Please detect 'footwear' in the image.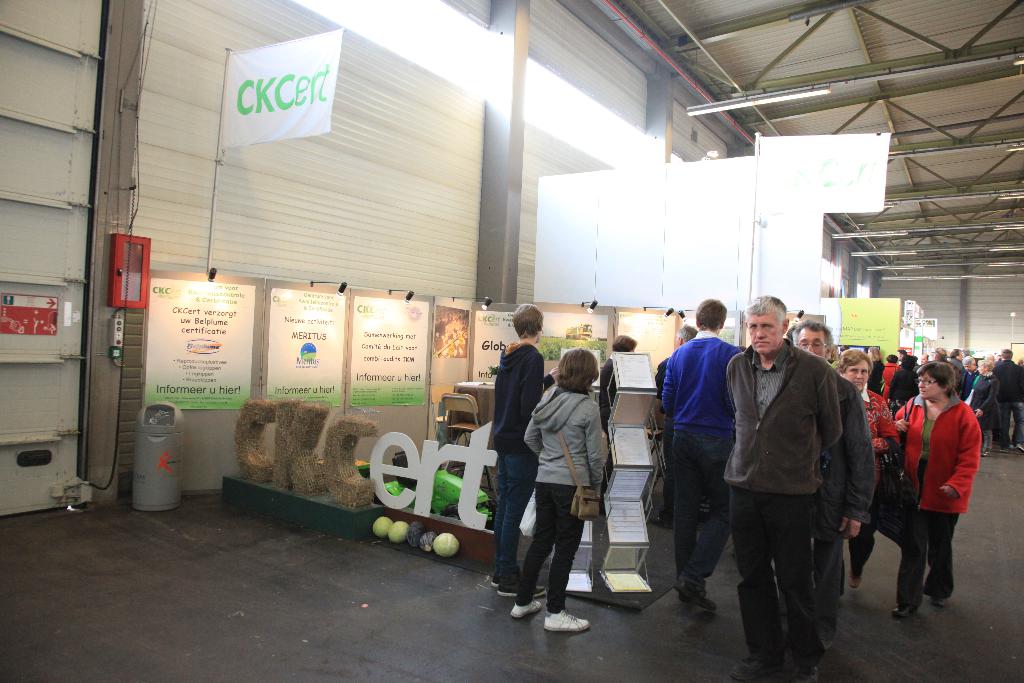
[left=490, top=577, right=551, bottom=596].
